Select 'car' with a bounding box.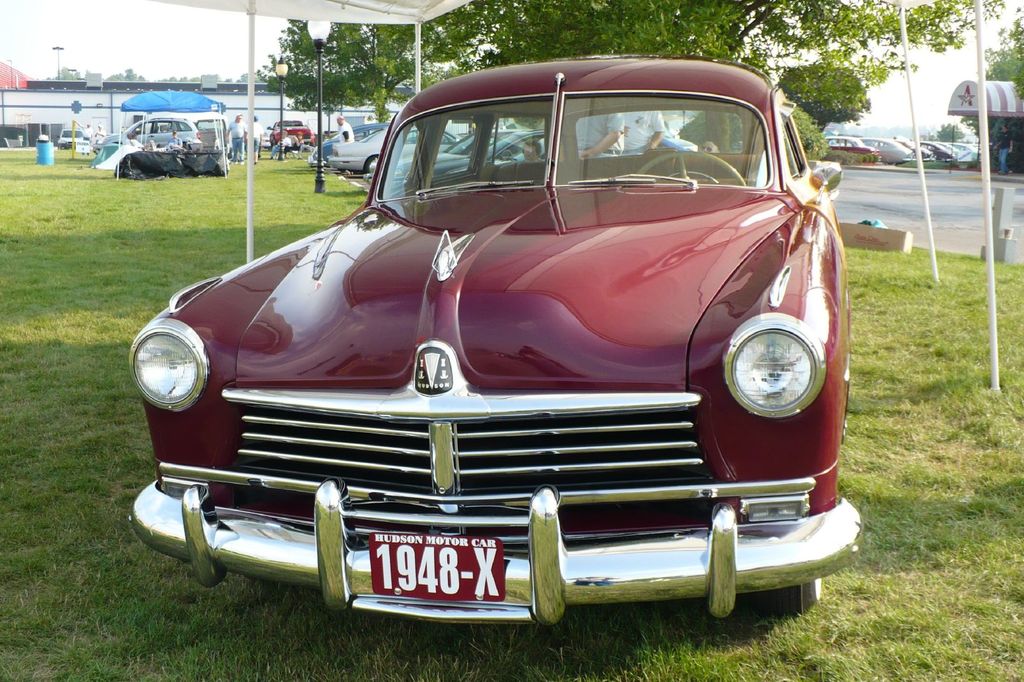
region(129, 56, 854, 611).
